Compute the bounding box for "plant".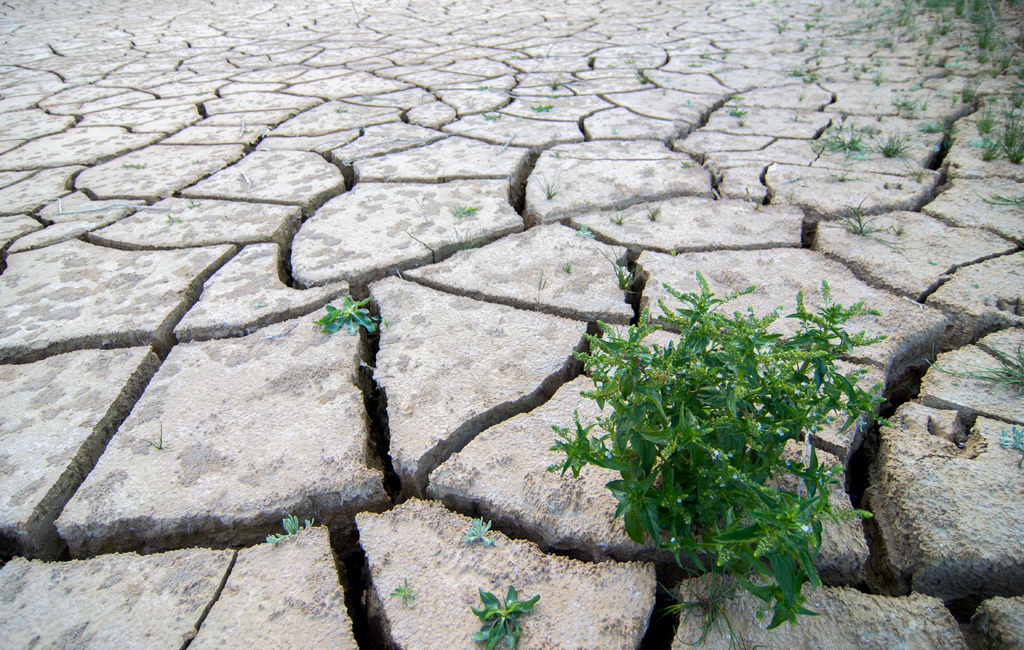
detection(535, 170, 556, 202).
